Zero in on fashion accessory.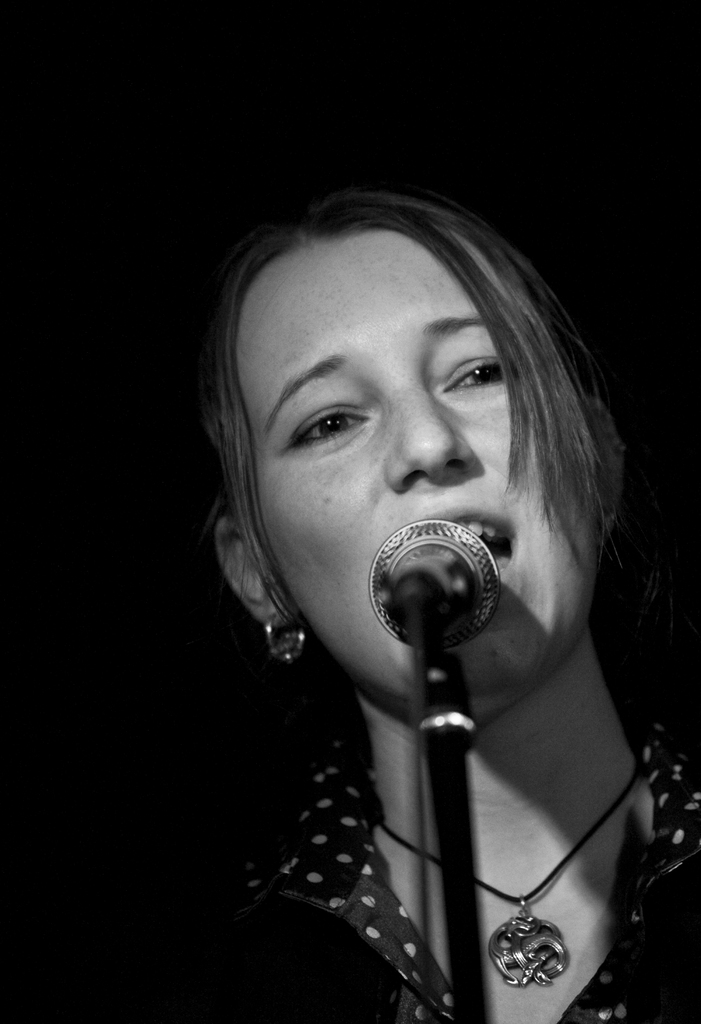
Zeroed in: (353, 751, 629, 993).
